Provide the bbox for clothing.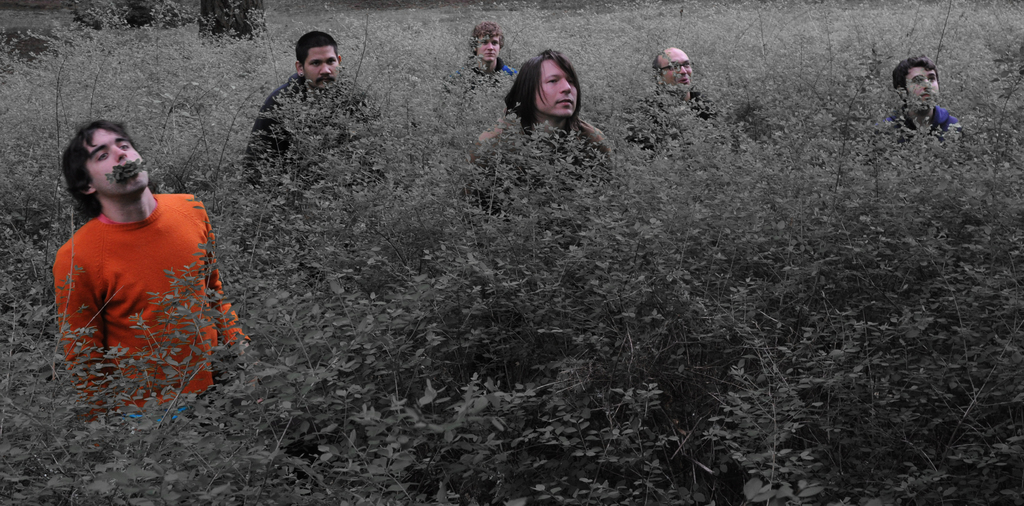
{"x1": 468, "y1": 114, "x2": 622, "y2": 180}.
